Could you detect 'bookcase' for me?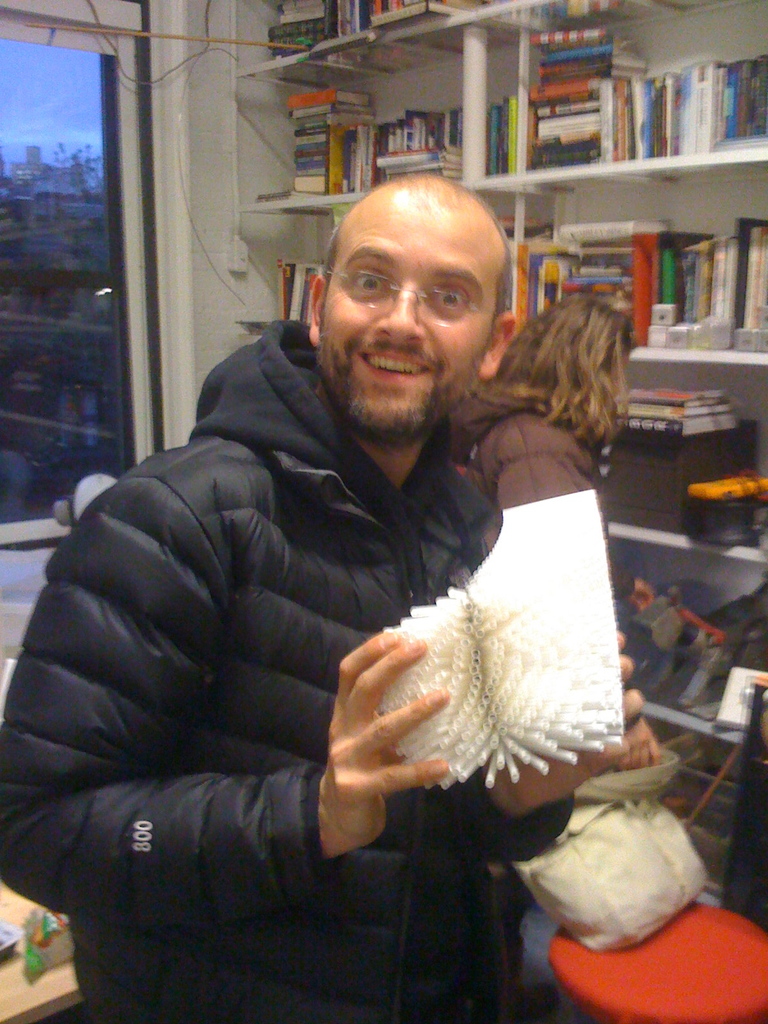
Detection result: {"left": 236, "top": 0, "right": 767, "bottom": 886}.
